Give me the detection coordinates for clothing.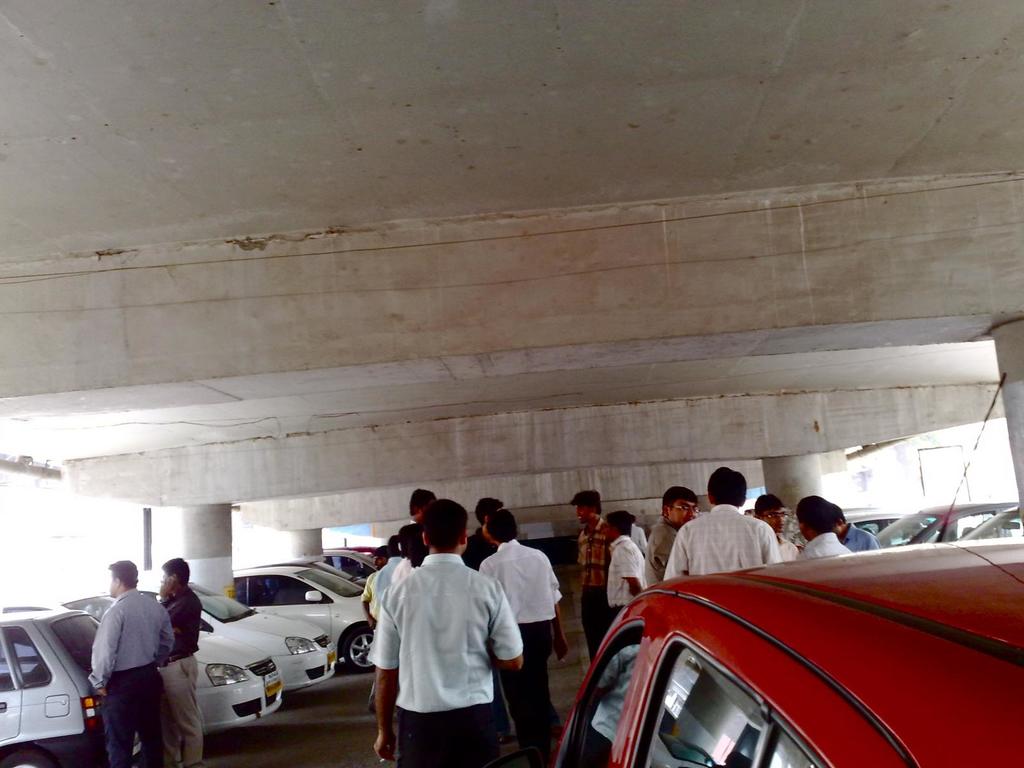
[371, 547, 531, 752].
